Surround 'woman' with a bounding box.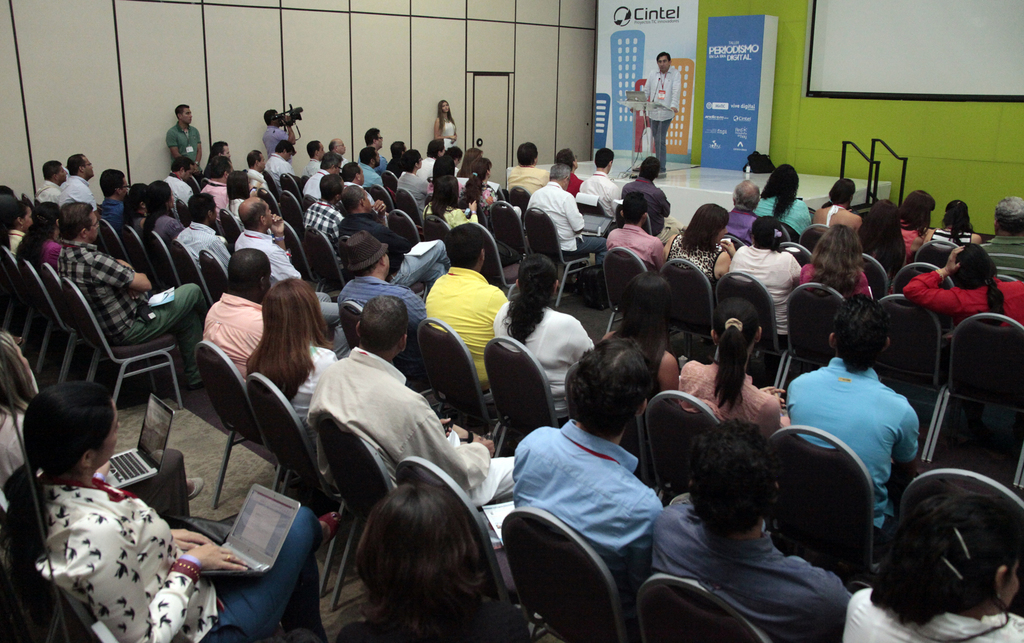
l=674, t=296, r=791, b=445.
